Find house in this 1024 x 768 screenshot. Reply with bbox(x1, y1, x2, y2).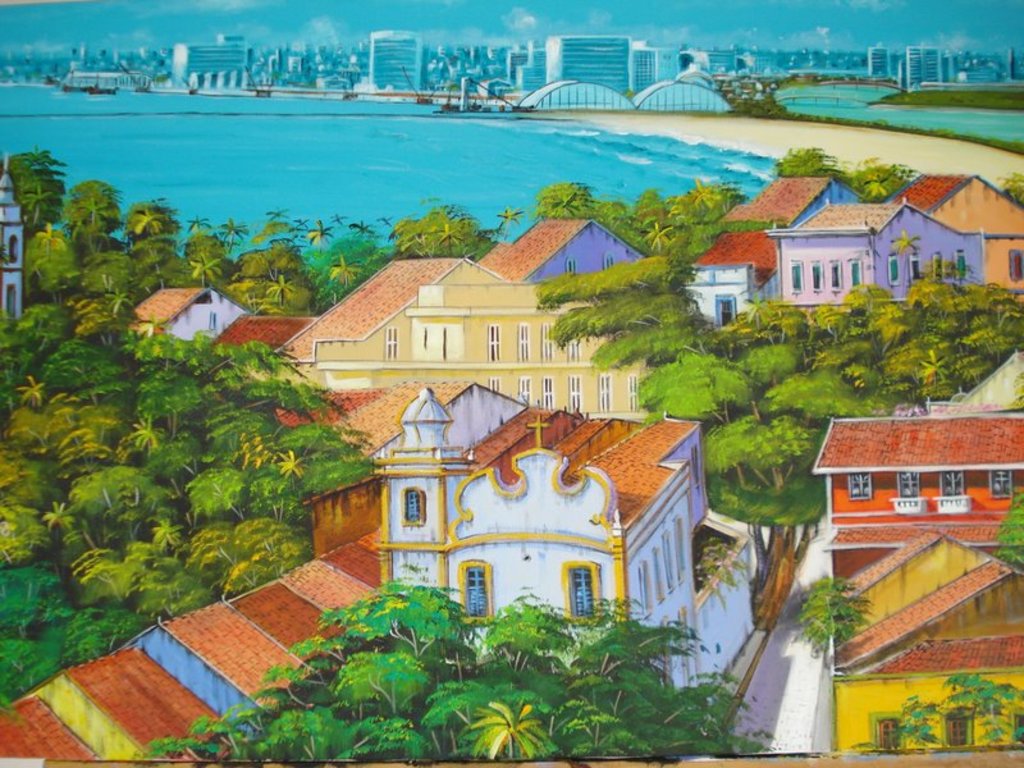
bbox(0, 695, 97, 767).
